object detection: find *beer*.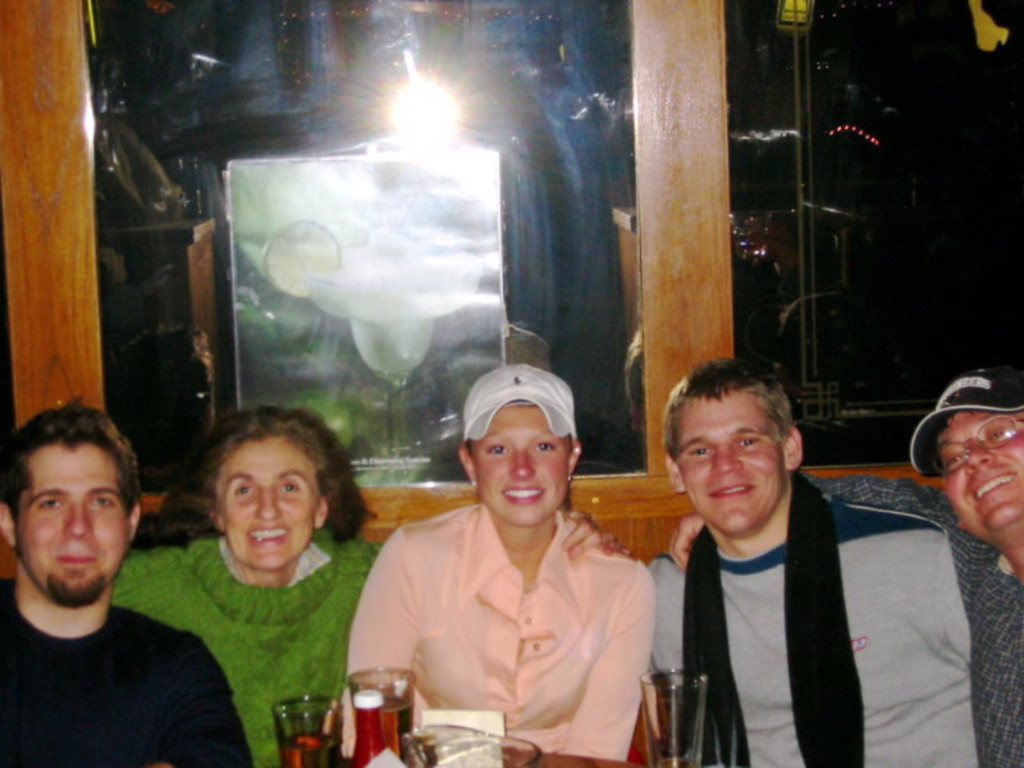
[x1=348, y1=696, x2=415, y2=767].
